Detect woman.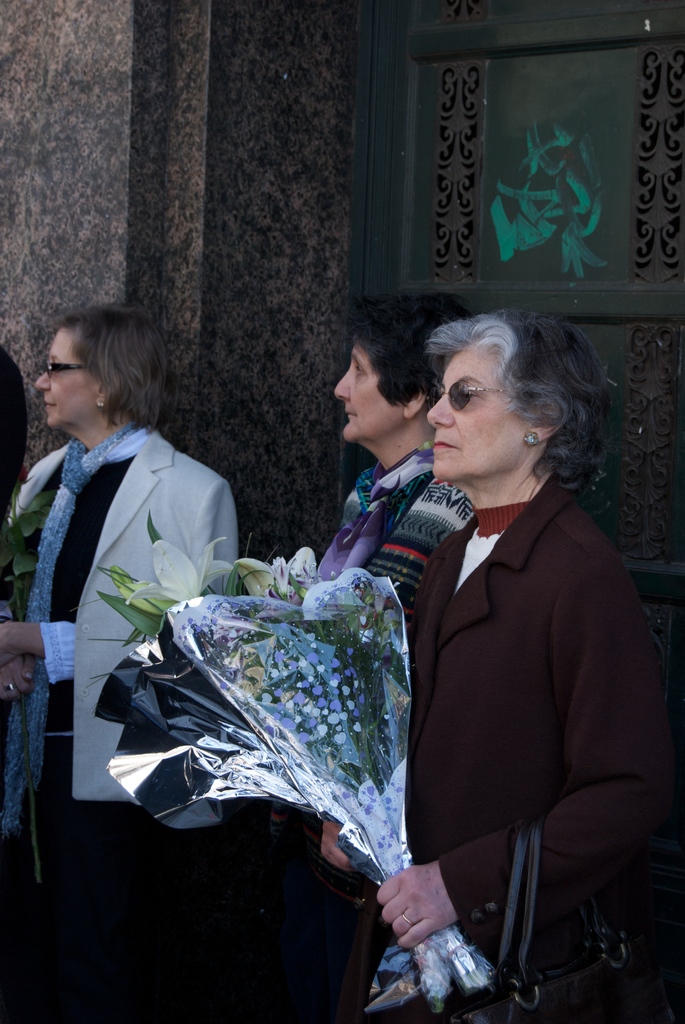
Detected at {"x1": 247, "y1": 271, "x2": 485, "y2": 1023}.
